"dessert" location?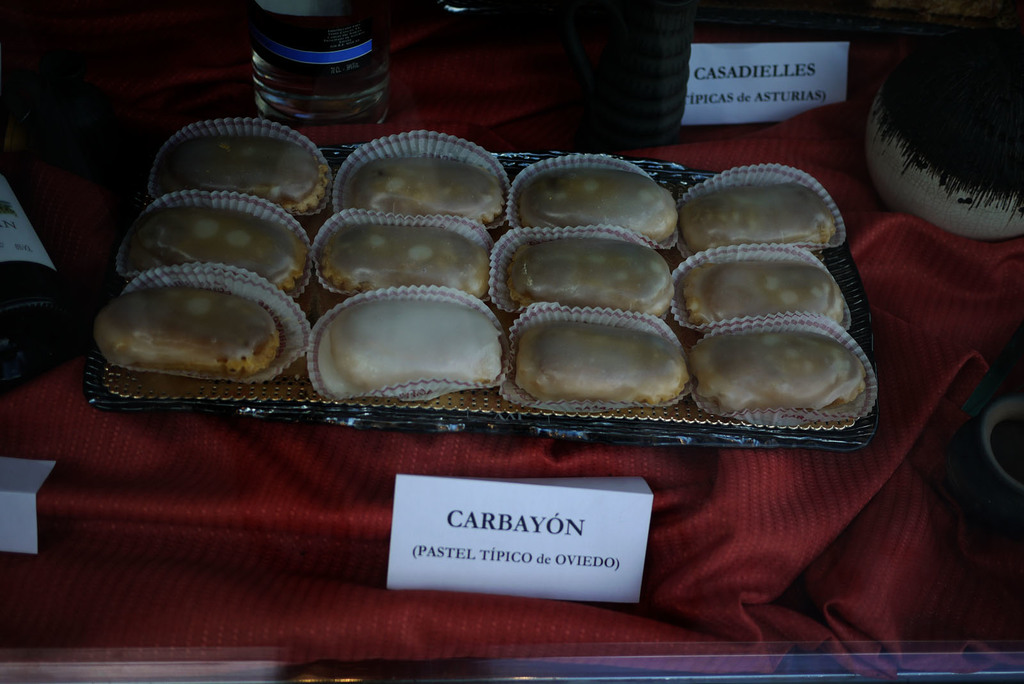
crop(120, 190, 312, 285)
